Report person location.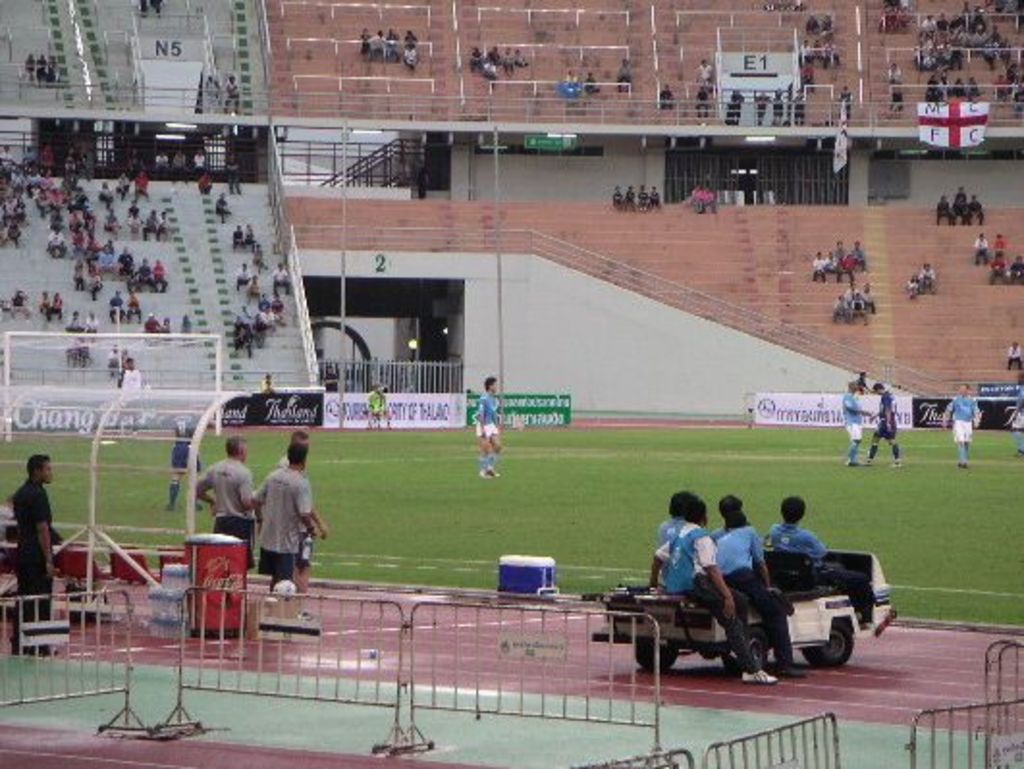
Report: locate(835, 272, 877, 324).
